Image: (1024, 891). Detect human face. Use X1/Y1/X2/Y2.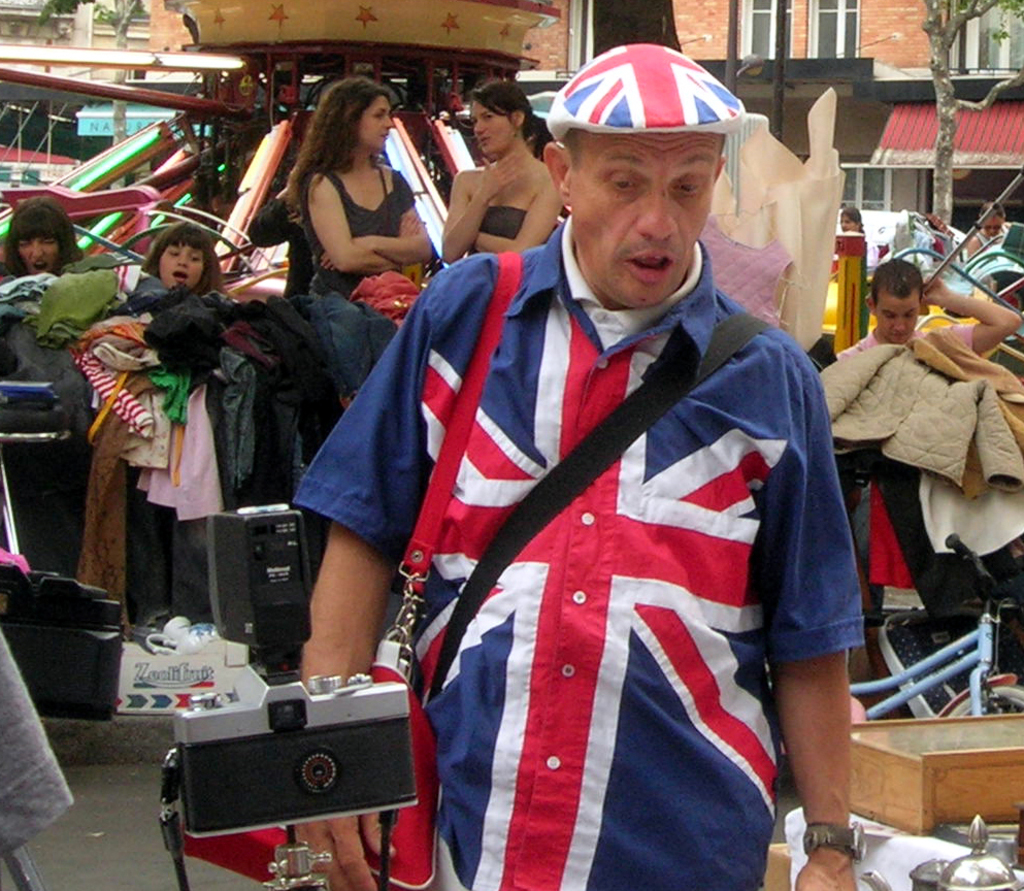
356/95/393/153.
